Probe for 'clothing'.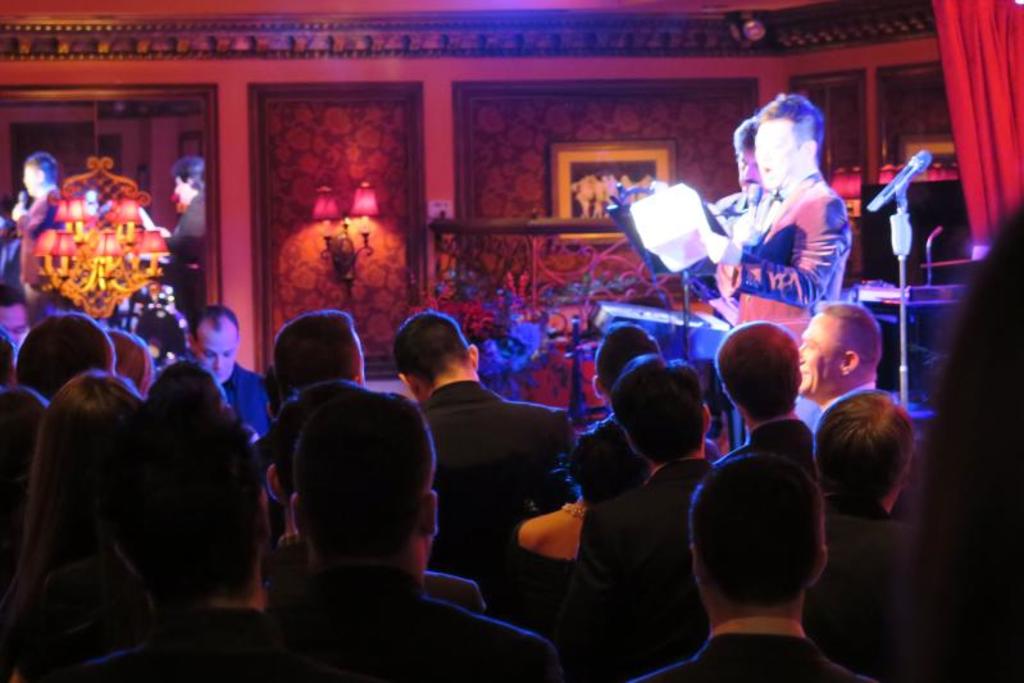
Probe result: (x1=500, y1=519, x2=581, y2=623).
